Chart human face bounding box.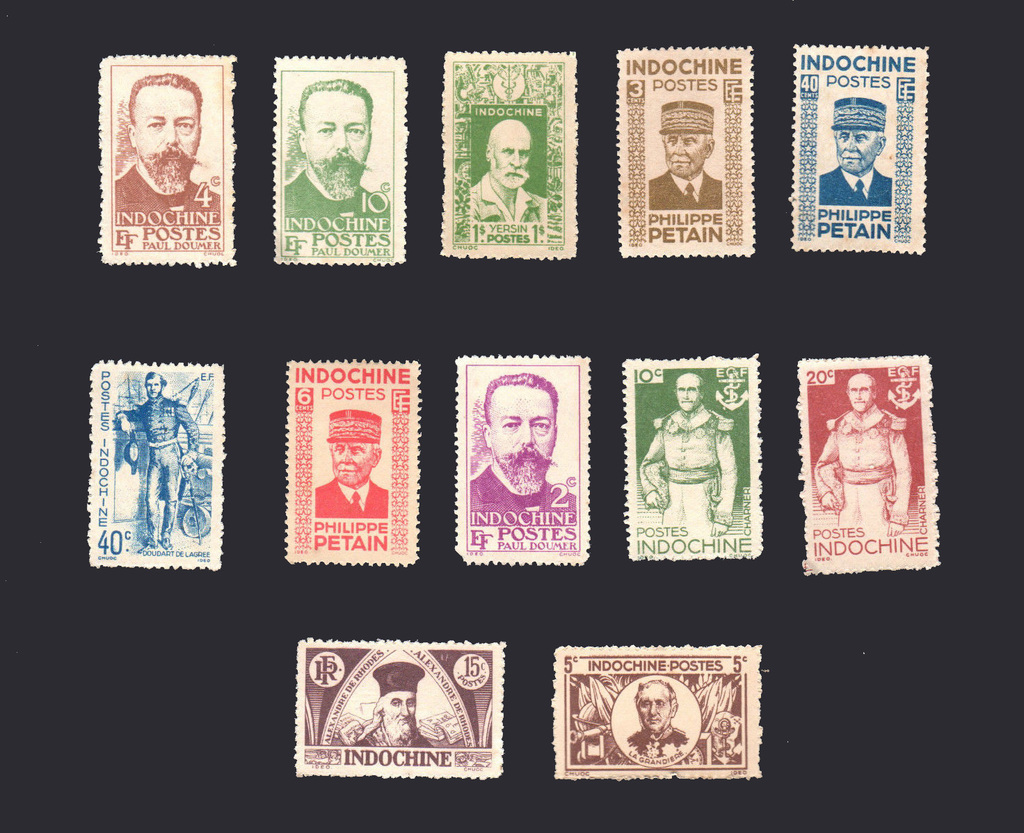
Charted: BBox(675, 376, 701, 412).
